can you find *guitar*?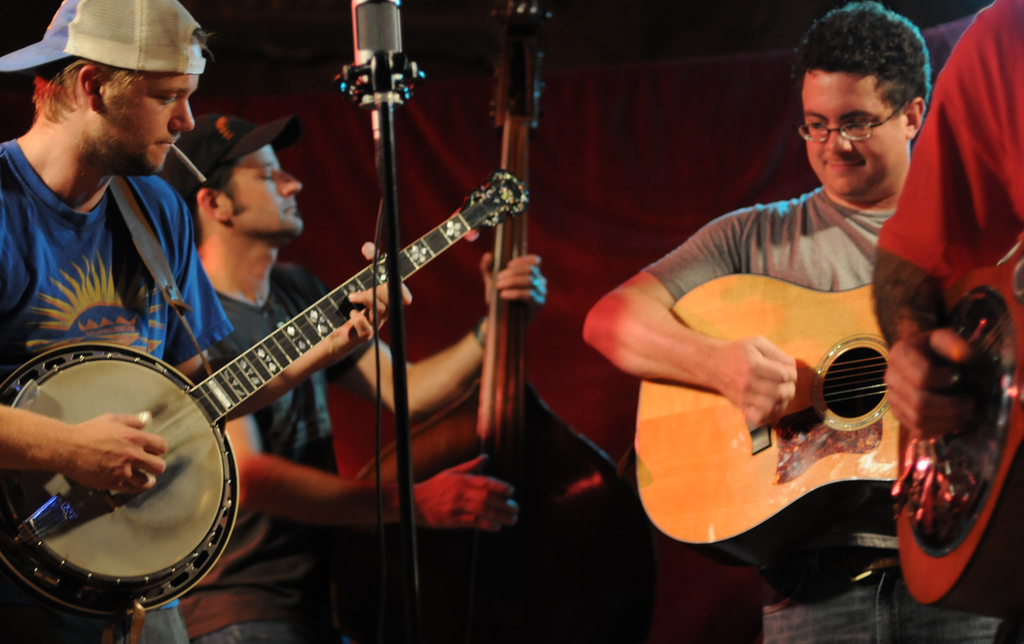
Yes, bounding box: (0,172,529,622).
